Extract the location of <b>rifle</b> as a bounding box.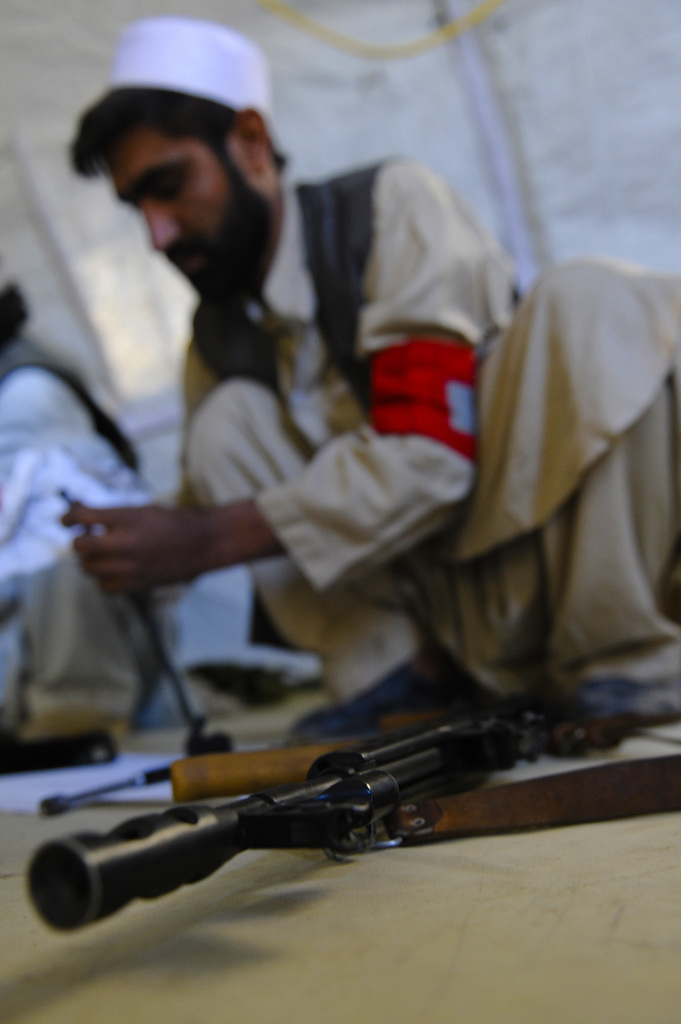
44,689,680,908.
